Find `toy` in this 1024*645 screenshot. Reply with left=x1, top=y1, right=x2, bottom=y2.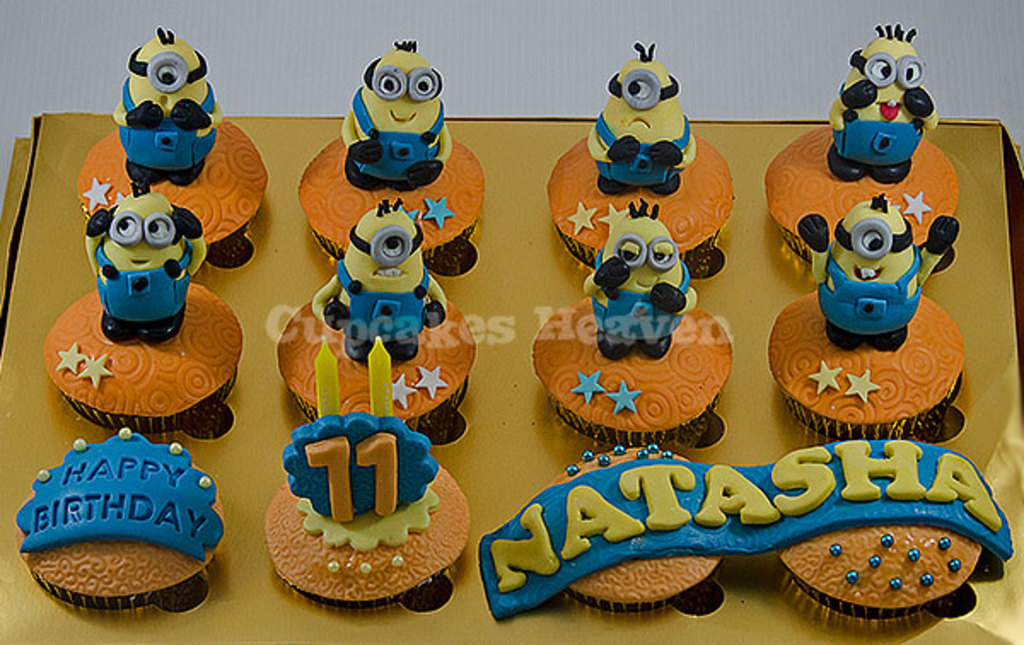
left=295, top=38, right=485, bottom=282.
